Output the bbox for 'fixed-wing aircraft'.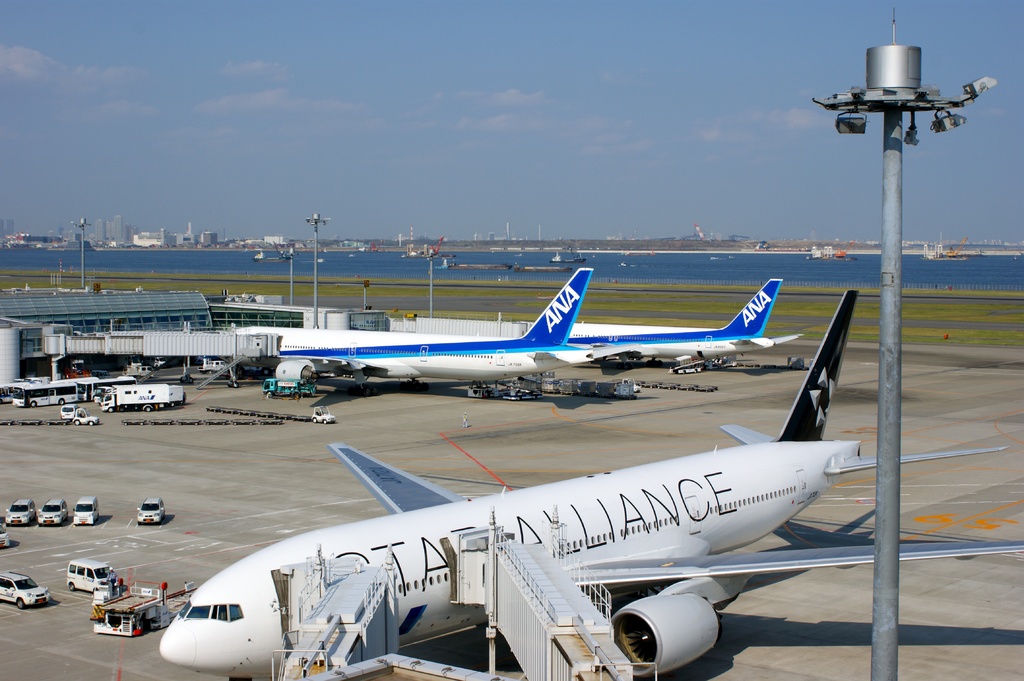
<region>523, 278, 808, 369</region>.
